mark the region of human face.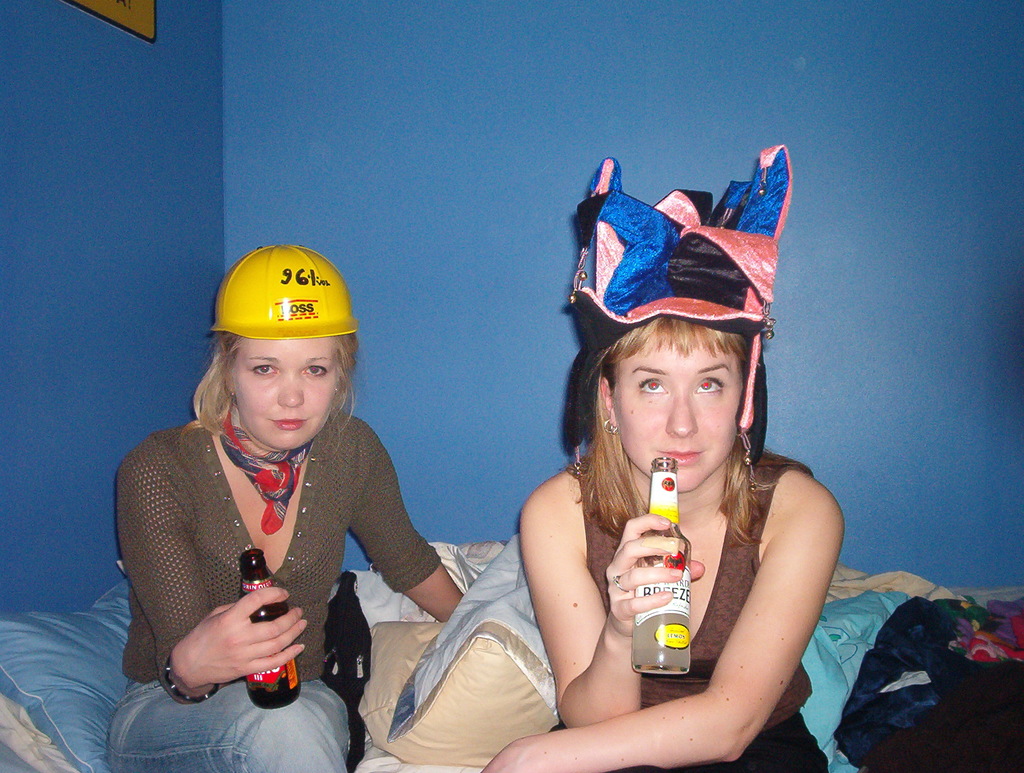
Region: detection(611, 329, 740, 492).
